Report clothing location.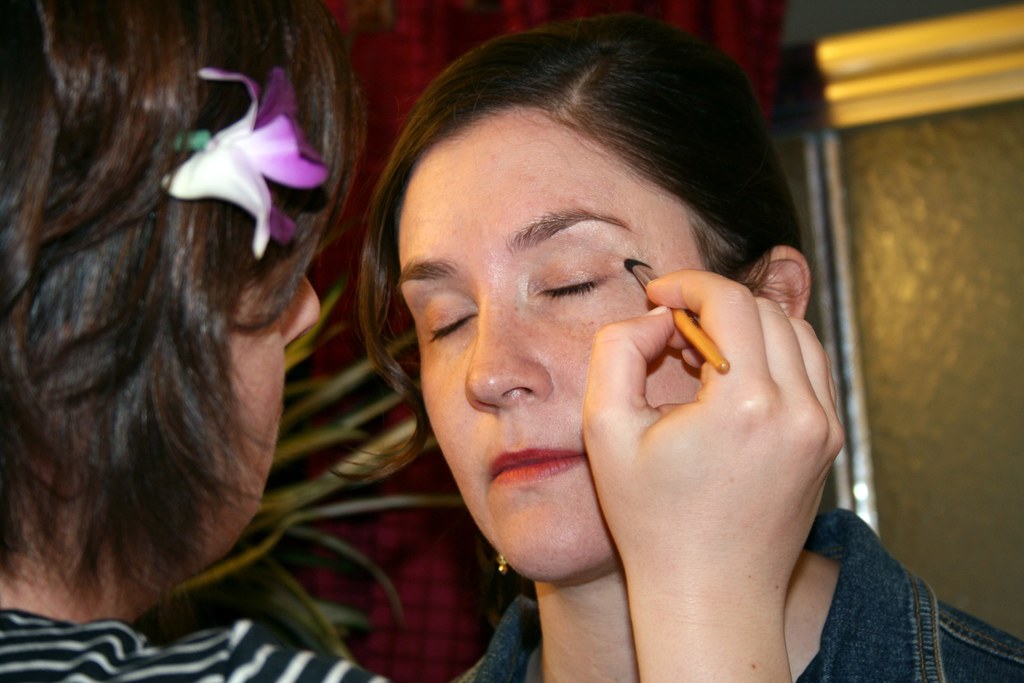
Report: (0,605,389,682).
